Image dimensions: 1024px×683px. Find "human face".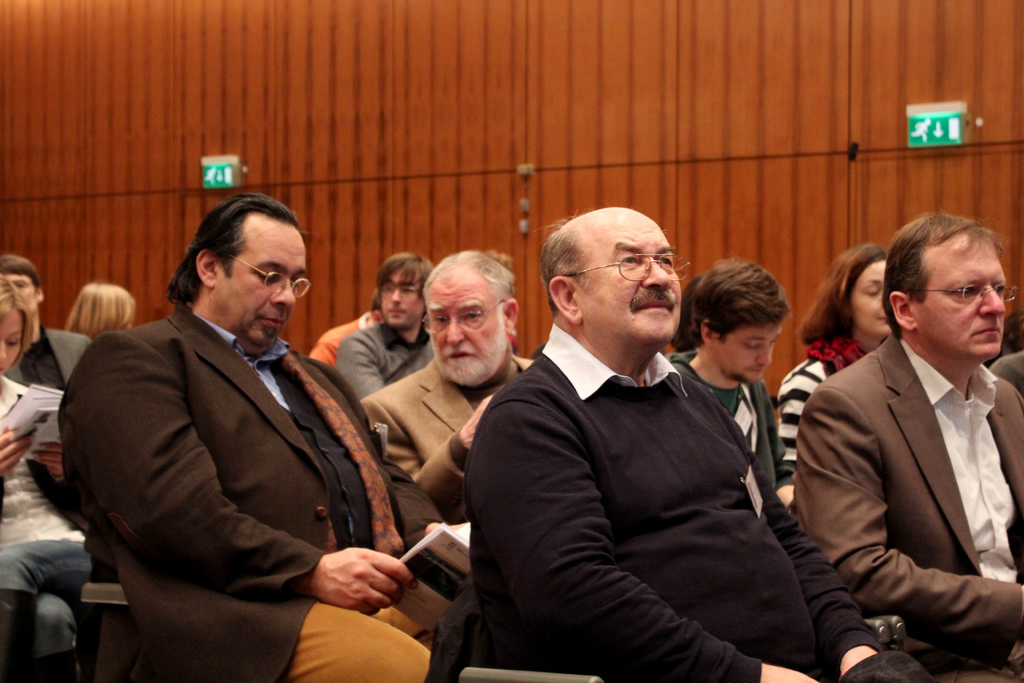
(212,229,307,353).
